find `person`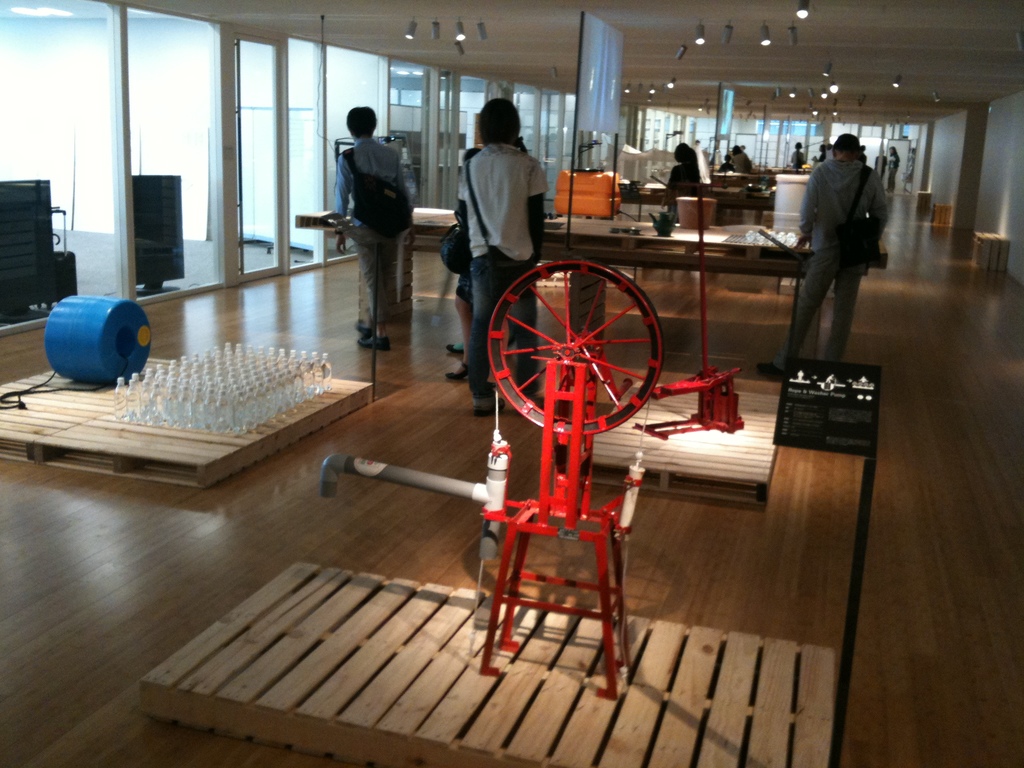
bbox=[716, 154, 737, 175]
